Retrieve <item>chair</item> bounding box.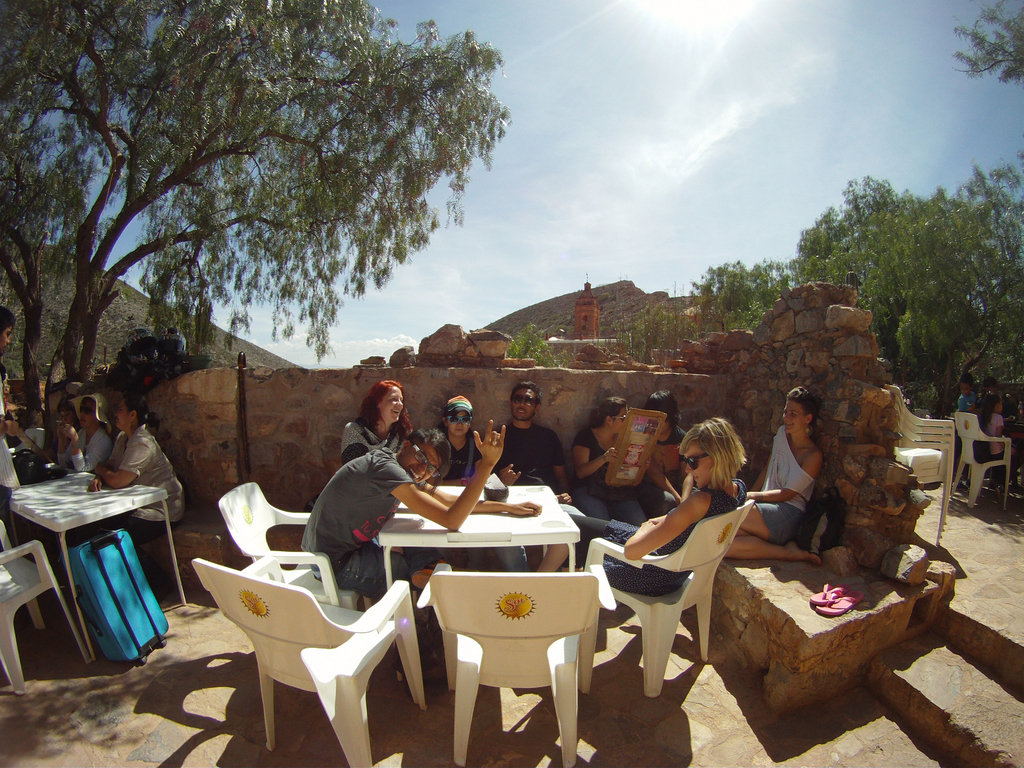
Bounding box: <bbox>416, 561, 620, 767</bbox>.
